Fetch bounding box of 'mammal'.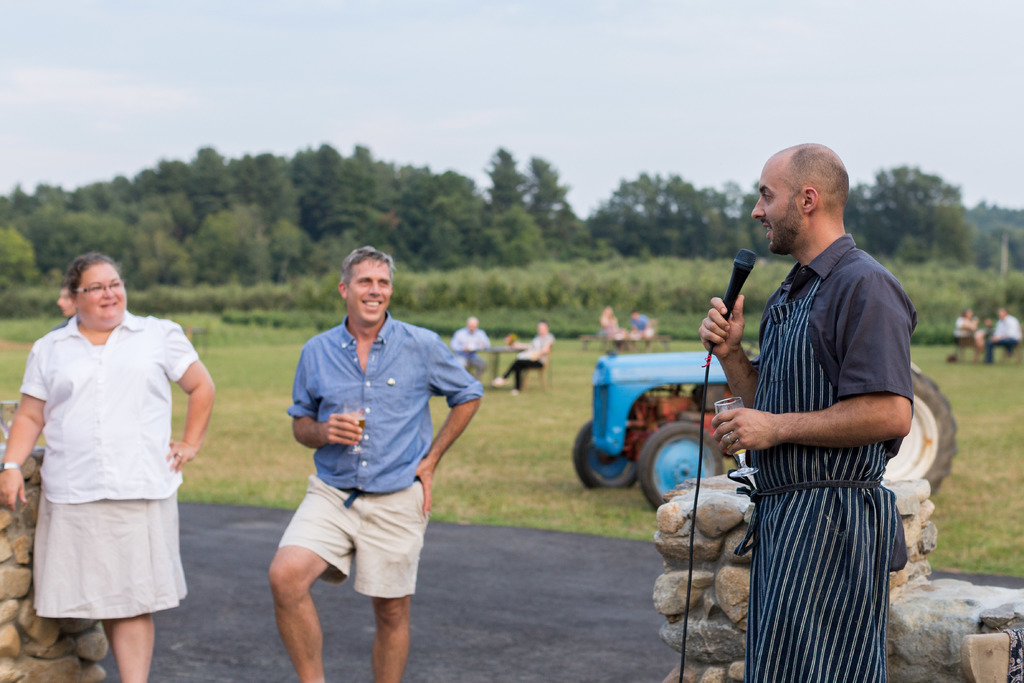
Bbox: box(598, 302, 621, 338).
